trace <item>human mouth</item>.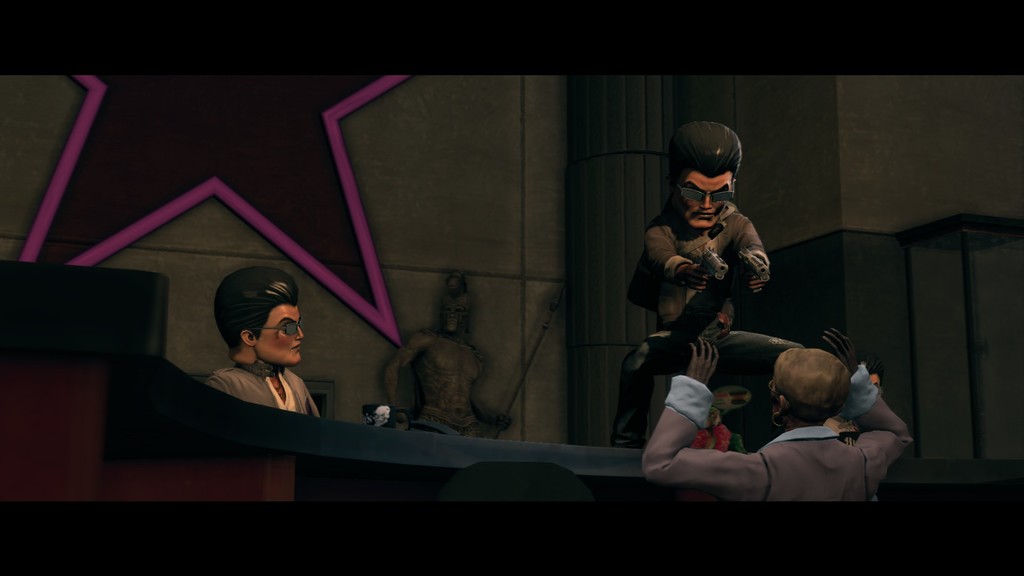
Traced to x1=700, y1=212, x2=710, y2=213.
